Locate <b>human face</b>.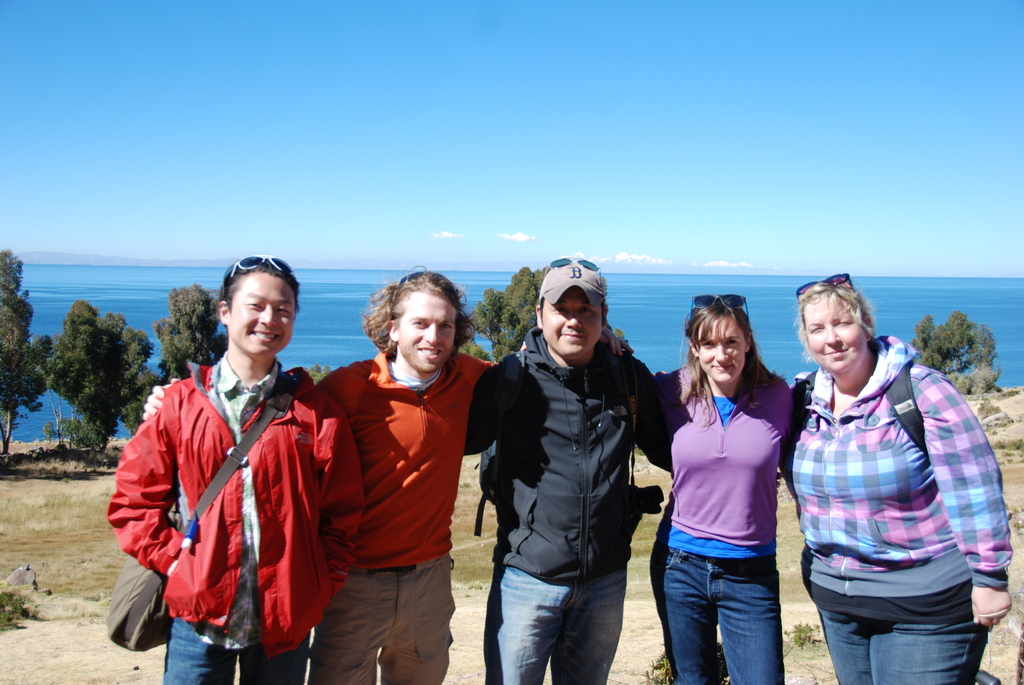
Bounding box: {"left": 401, "top": 299, "right": 453, "bottom": 386}.
